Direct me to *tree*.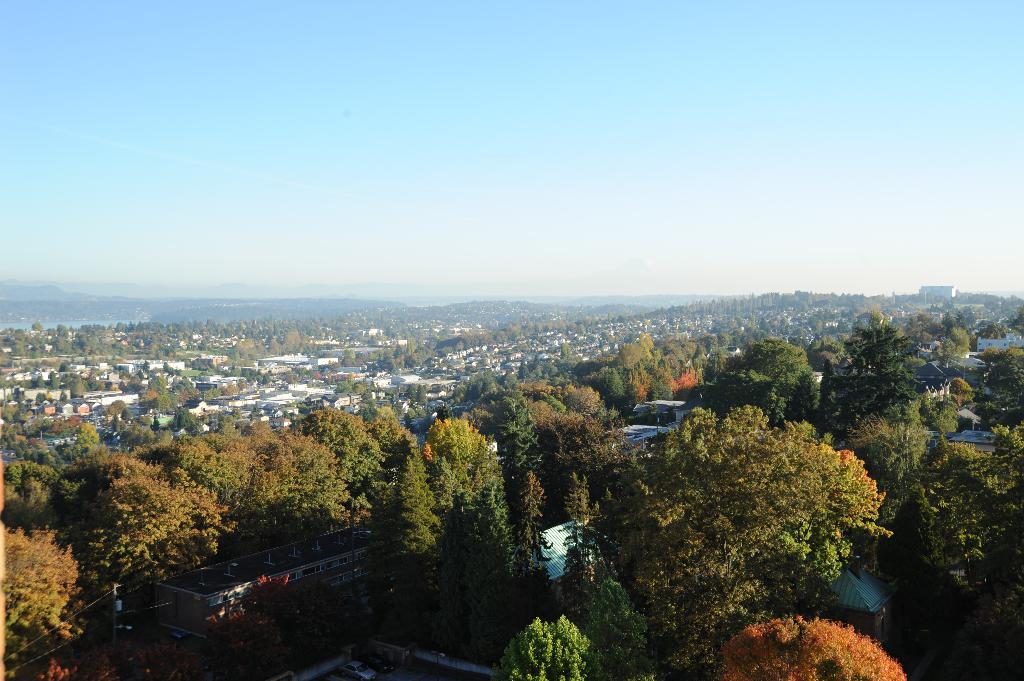
Direction: region(701, 335, 719, 353).
